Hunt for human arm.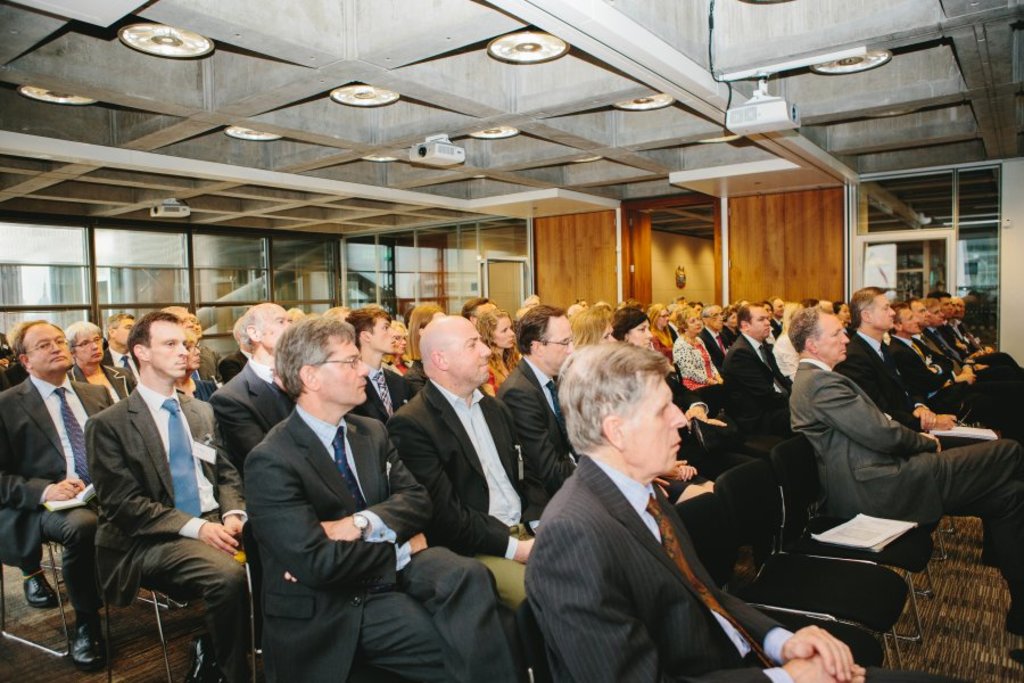
Hunted down at [553,520,842,682].
